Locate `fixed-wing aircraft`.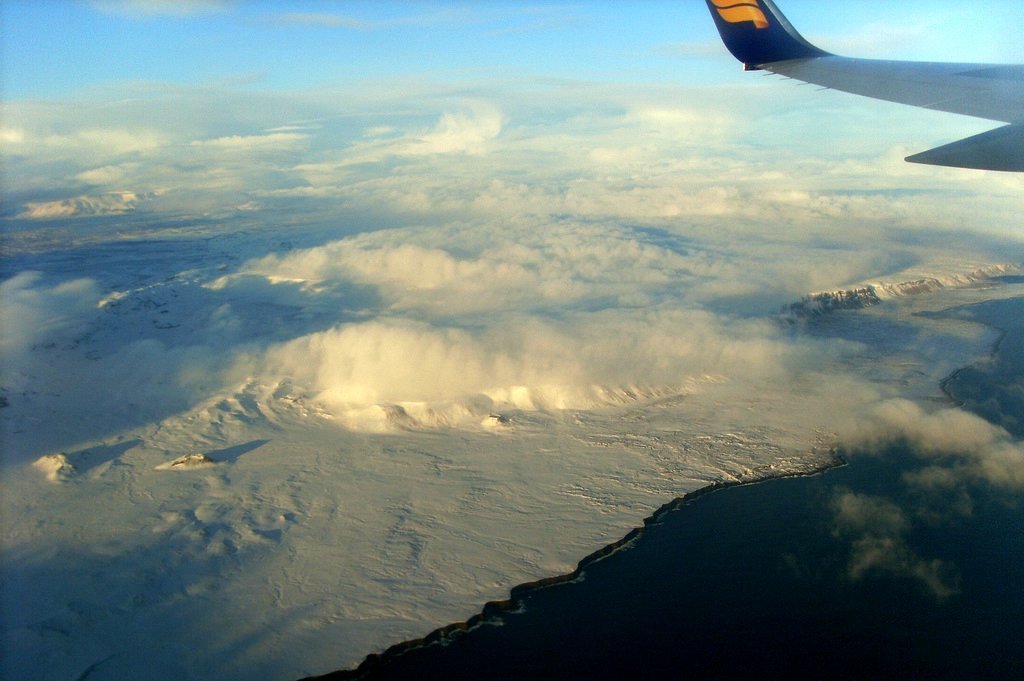
Bounding box: 706:0:1021:174.
